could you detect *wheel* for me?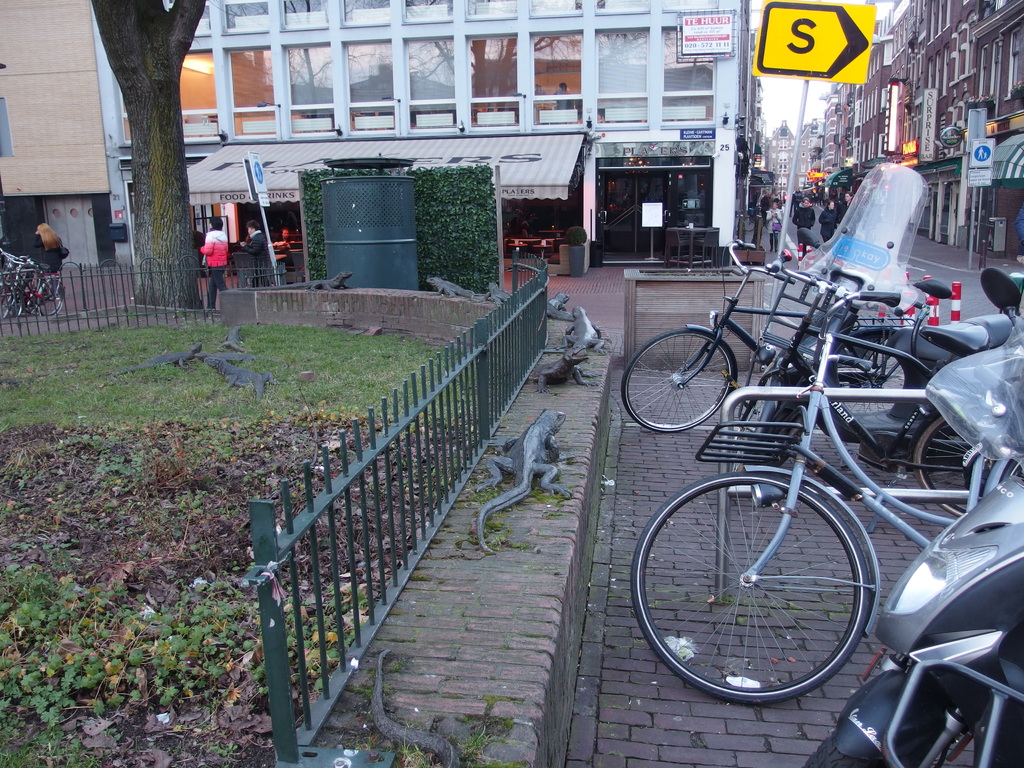
Detection result: <box>909,414,1023,520</box>.
